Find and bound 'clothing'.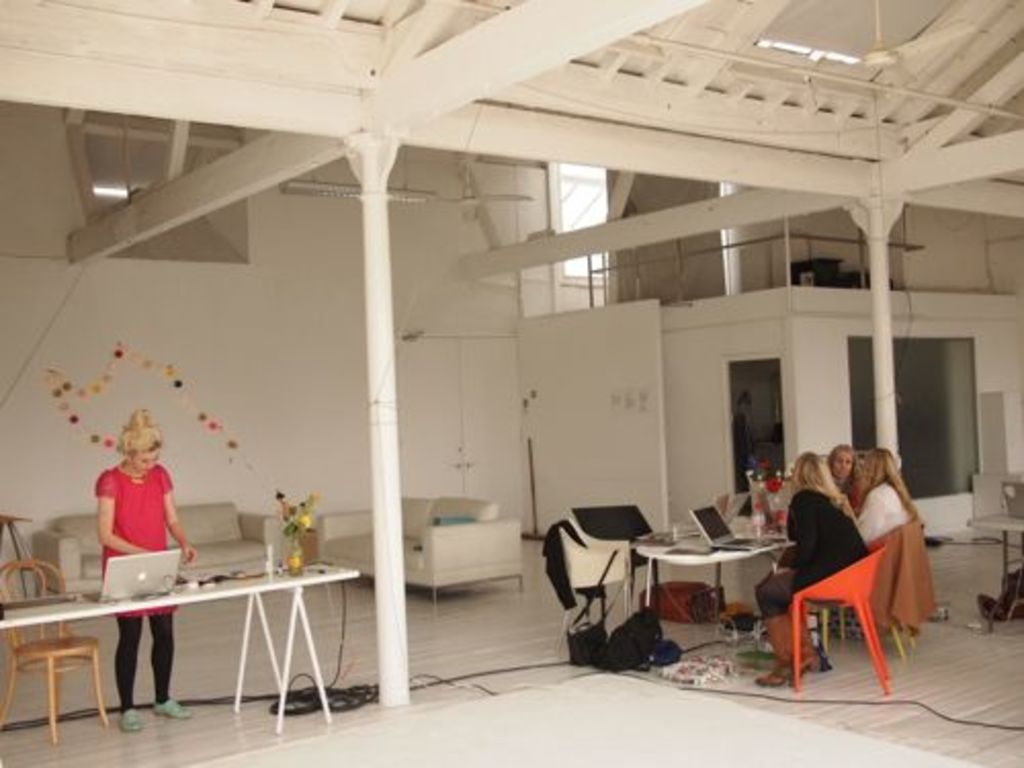
Bound: box(852, 479, 918, 537).
